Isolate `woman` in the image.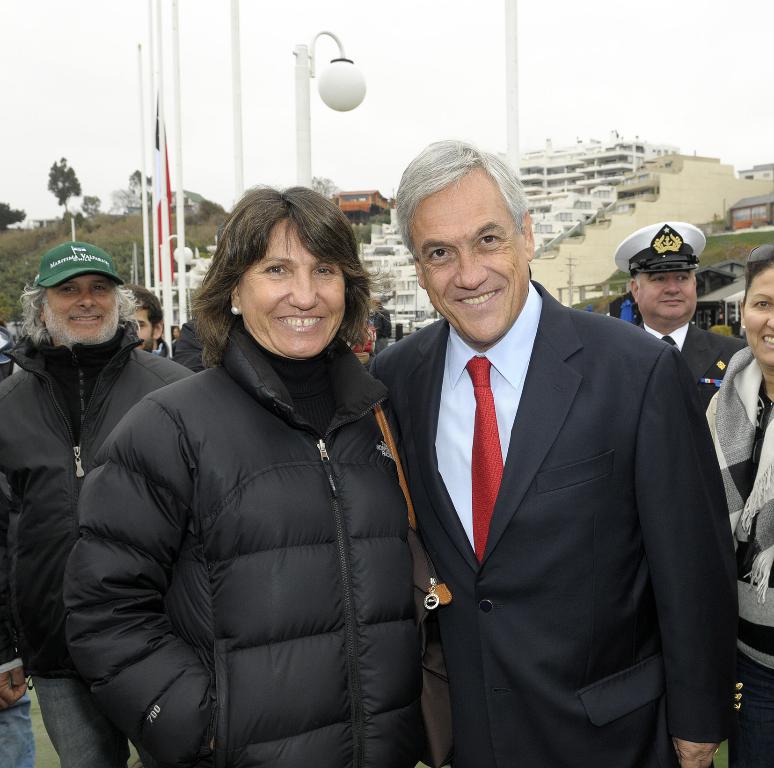
Isolated region: [698, 241, 773, 767].
